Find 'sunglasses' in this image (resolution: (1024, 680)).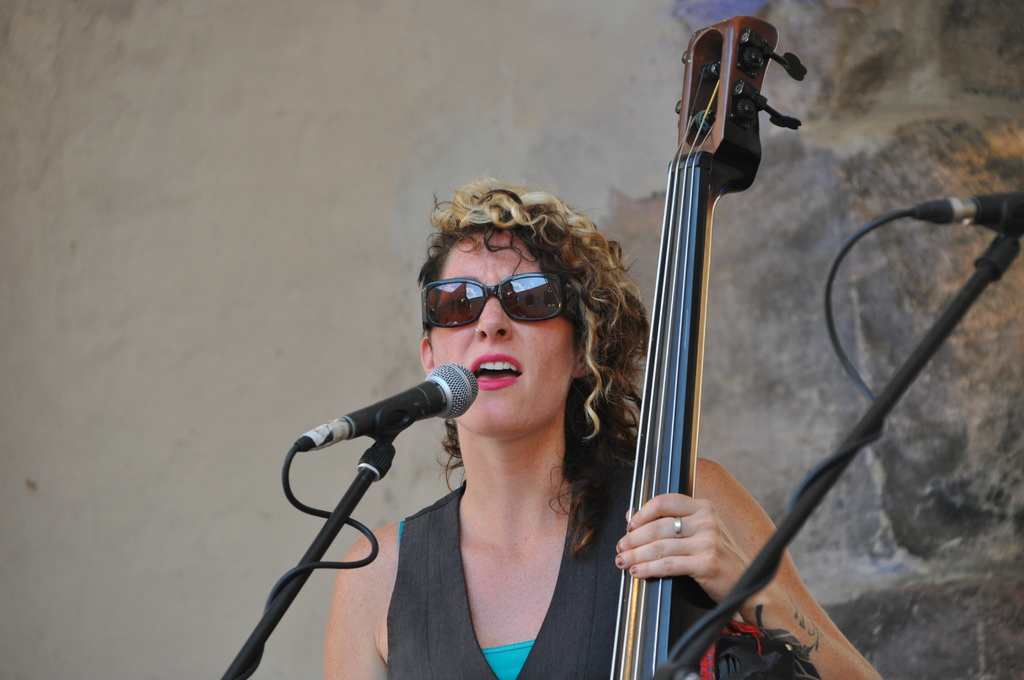
region(420, 271, 582, 330).
